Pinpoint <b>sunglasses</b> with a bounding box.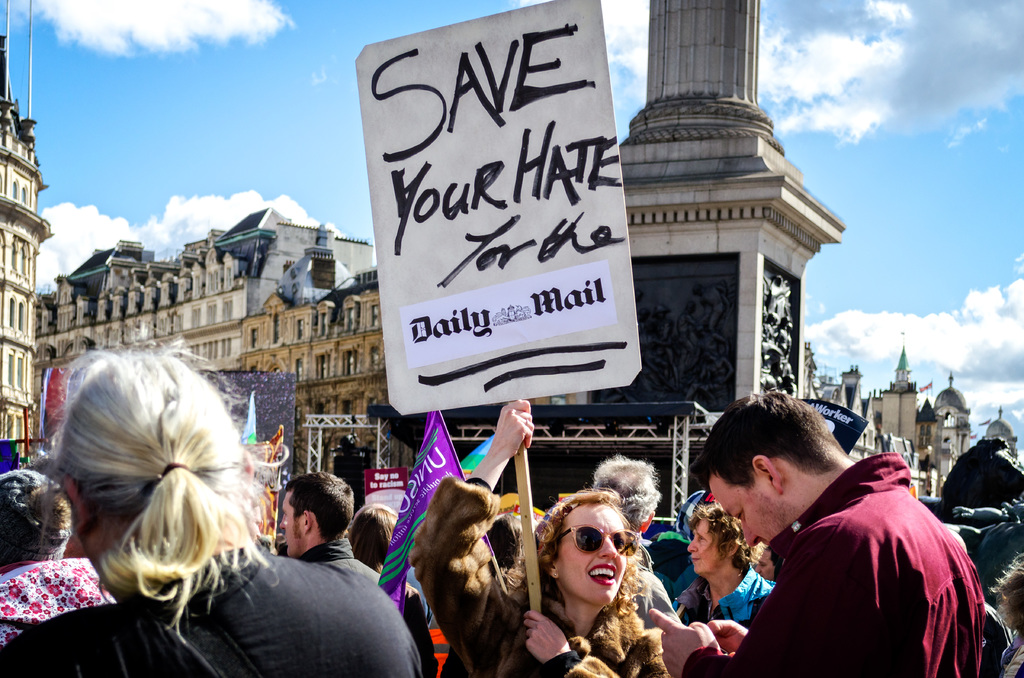
(x1=550, y1=525, x2=644, y2=555).
